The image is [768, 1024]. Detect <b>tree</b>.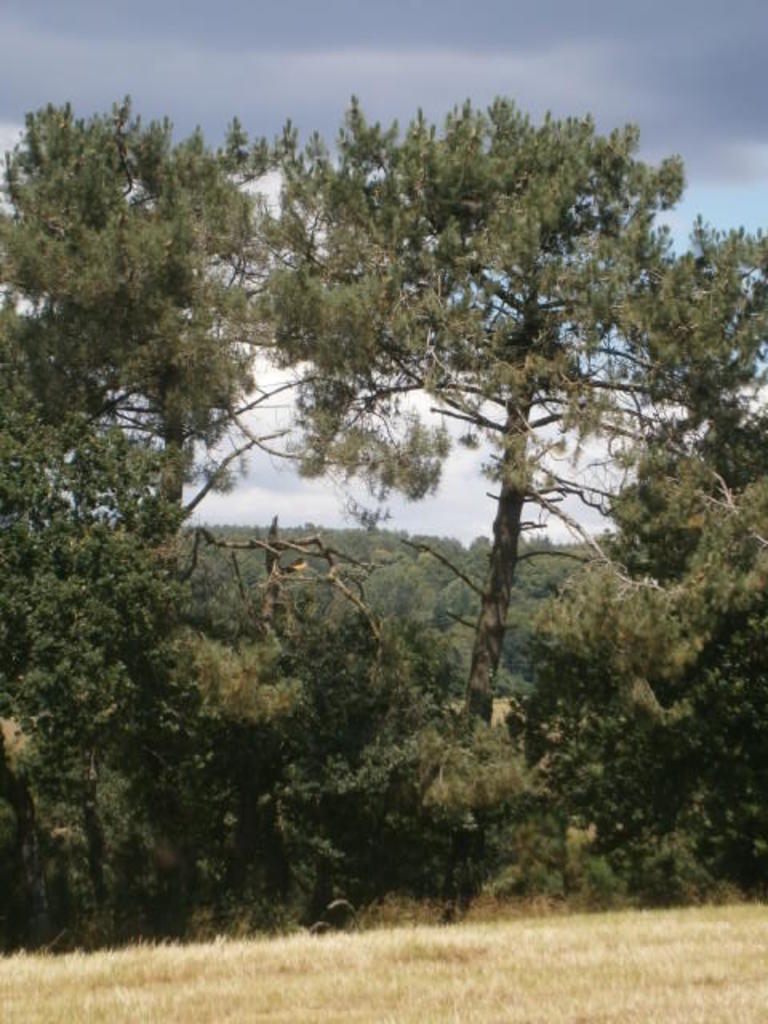
Detection: x1=0, y1=93, x2=515, y2=931.
